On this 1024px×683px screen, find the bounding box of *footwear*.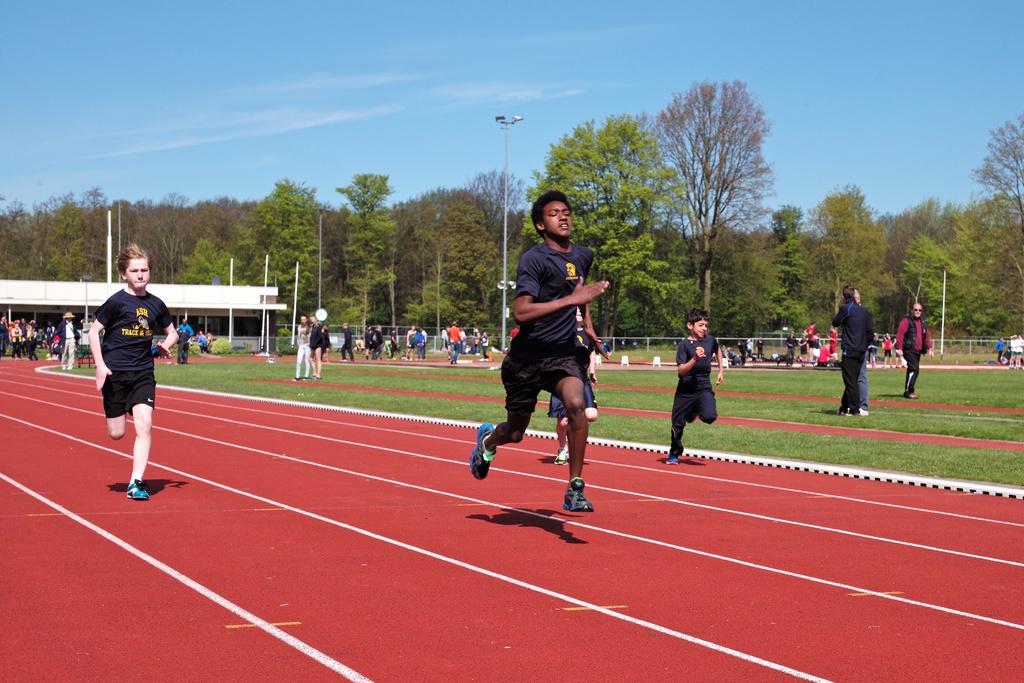
Bounding box: select_region(906, 390, 919, 402).
